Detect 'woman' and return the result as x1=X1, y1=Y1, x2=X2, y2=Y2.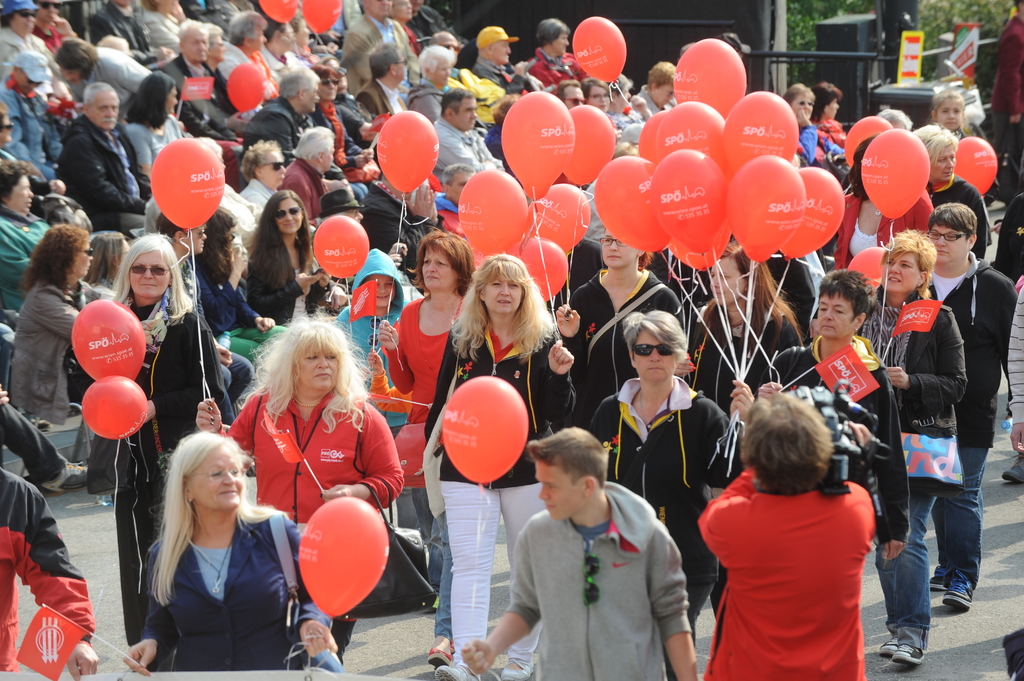
x1=6, y1=221, x2=100, y2=424.
